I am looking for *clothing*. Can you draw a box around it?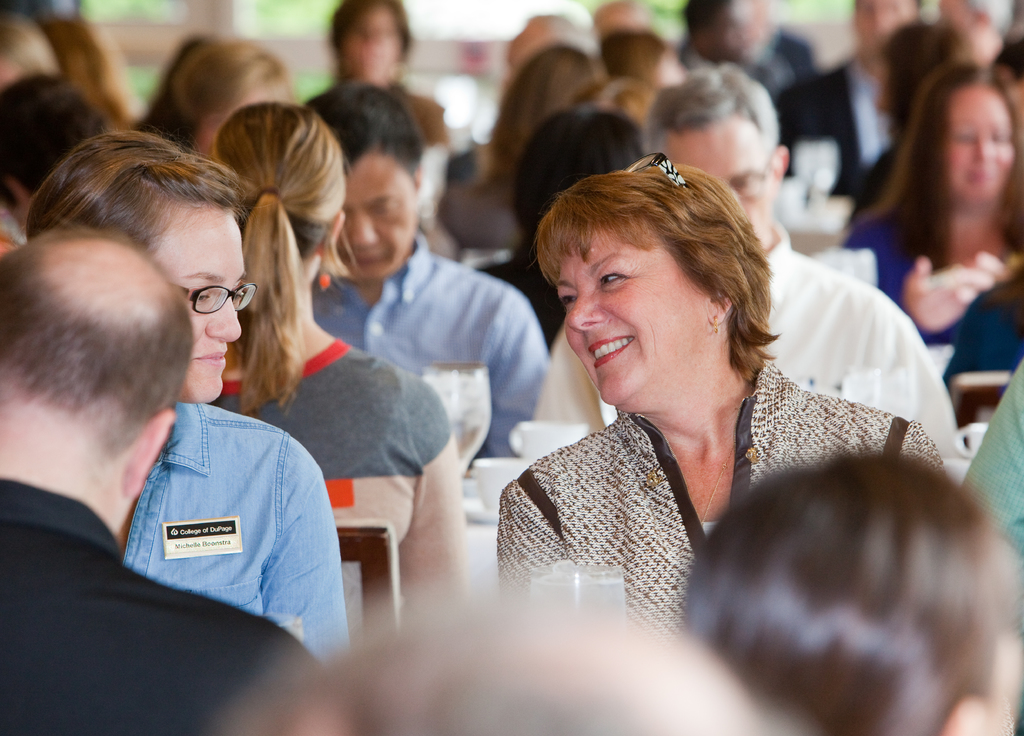
Sure, the bounding box is [318, 243, 542, 446].
